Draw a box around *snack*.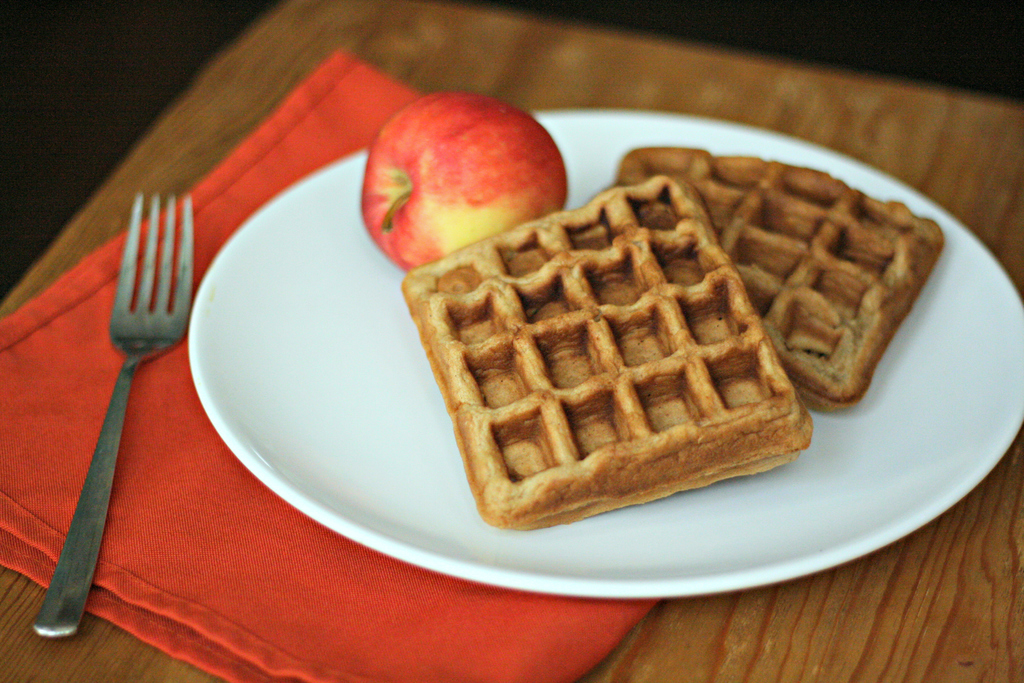
[left=403, top=174, right=815, bottom=532].
